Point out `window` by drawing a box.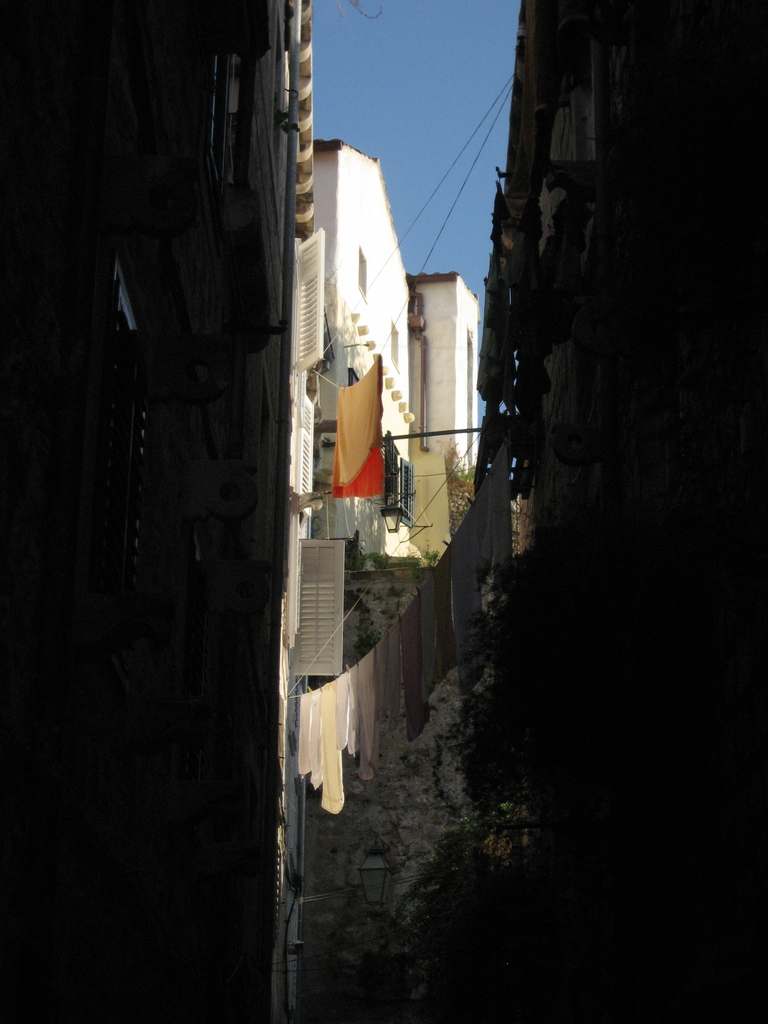
(x1=292, y1=239, x2=324, y2=378).
